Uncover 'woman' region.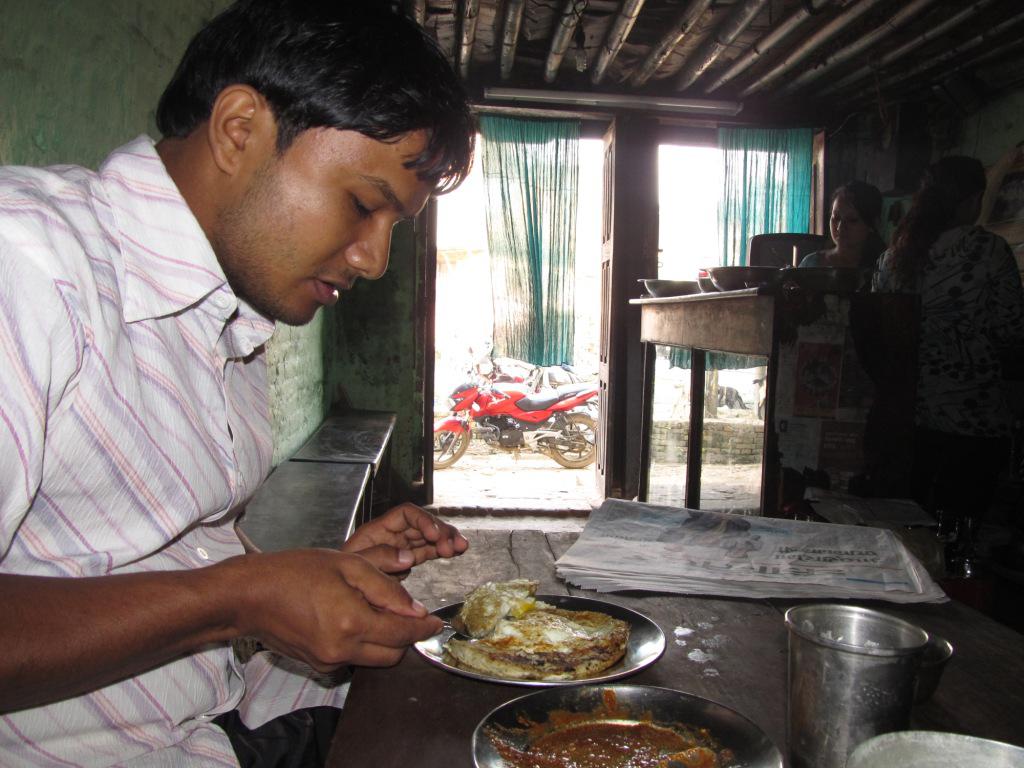
Uncovered: x1=797 y1=179 x2=891 y2=287.
